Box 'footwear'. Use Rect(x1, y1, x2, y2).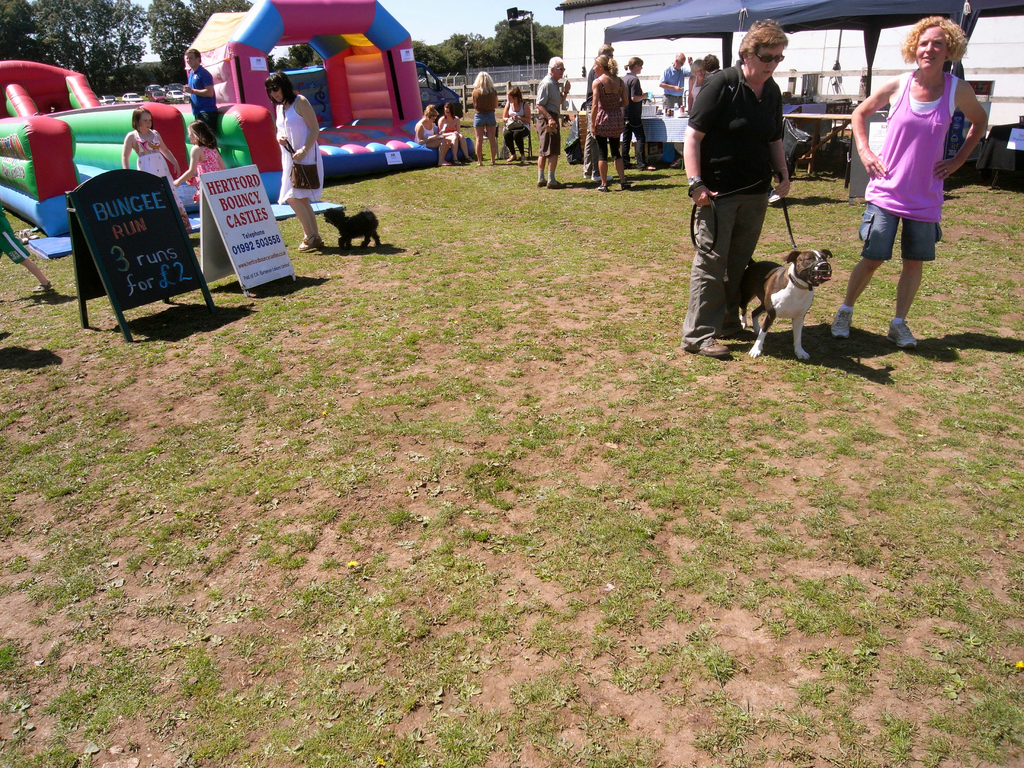
Rect(520, 157, 527, 161).
